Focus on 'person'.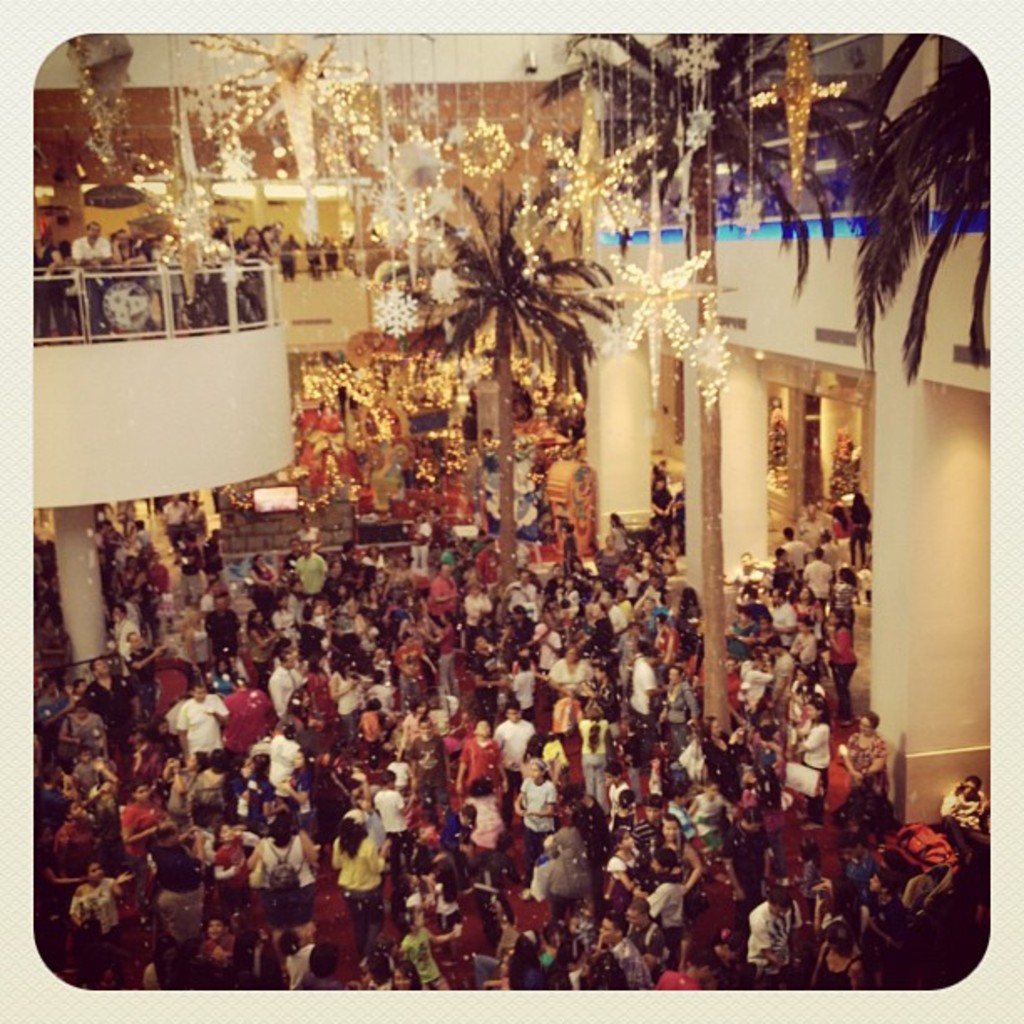
Focused at <box>358,693,388,755</box>.
